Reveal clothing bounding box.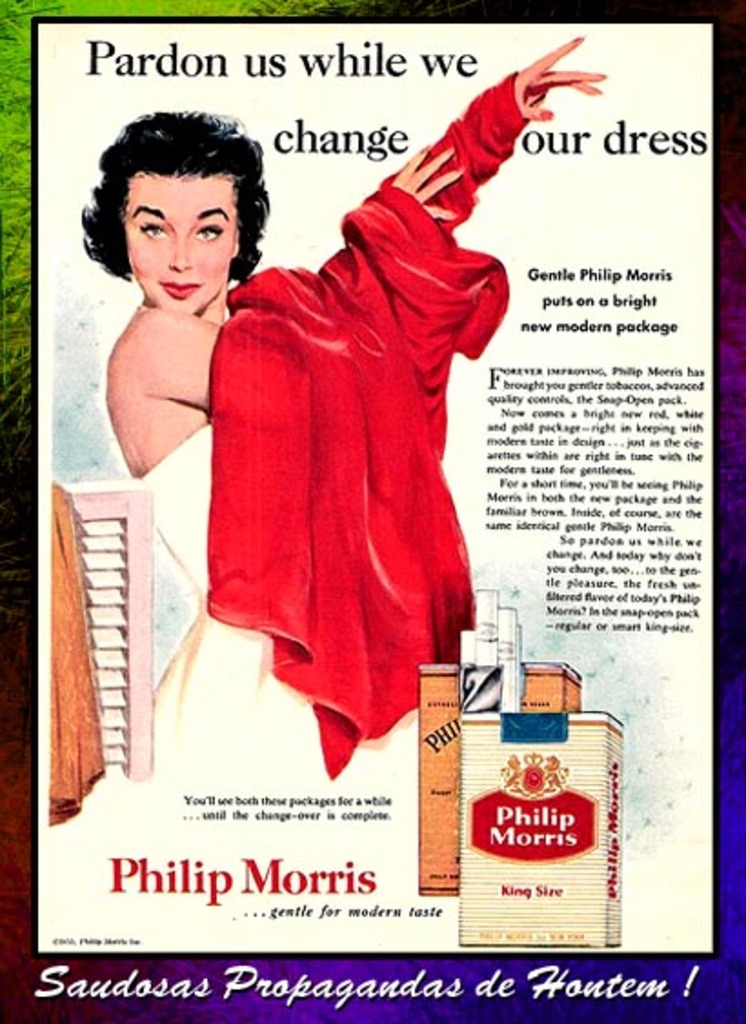
Revealed: rect(133, 424, 371, 757).
